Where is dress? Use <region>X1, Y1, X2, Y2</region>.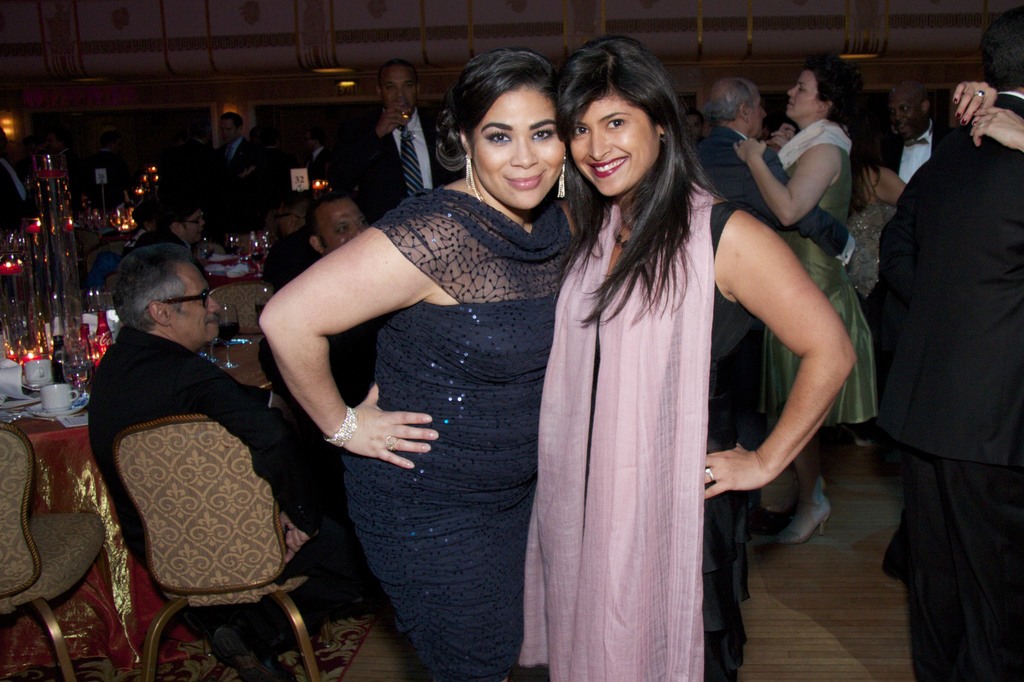
<region>582, 204, 769, 681</region>.
